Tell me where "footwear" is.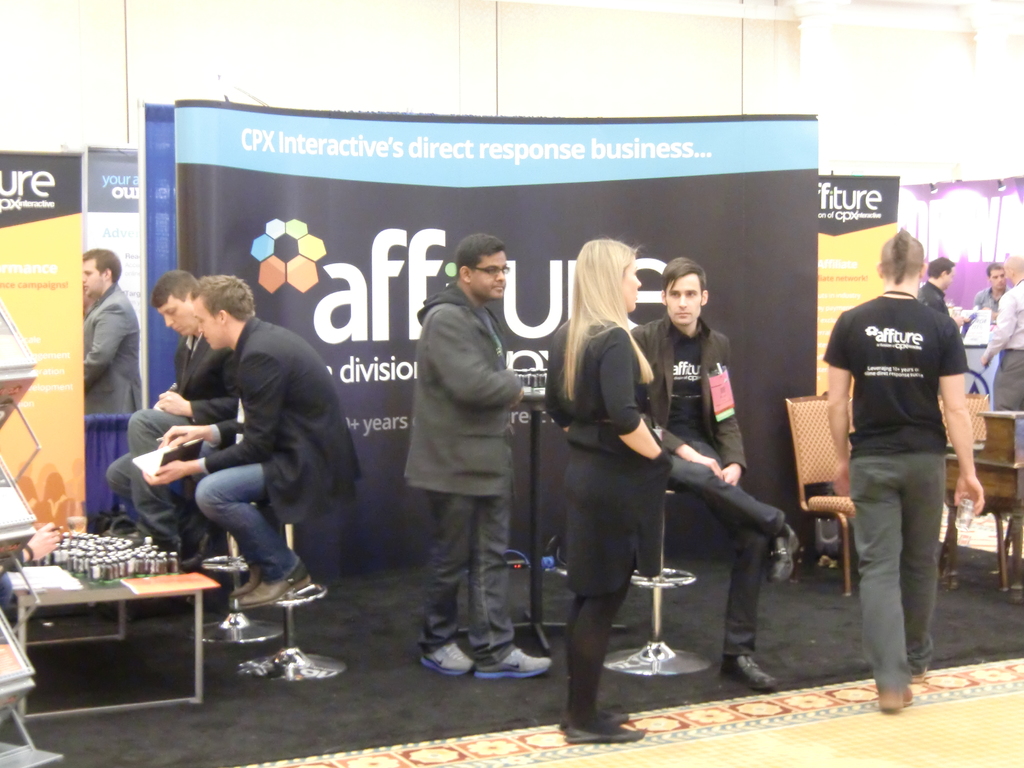
"footwear" is at box(879, 688, 916, 712).
